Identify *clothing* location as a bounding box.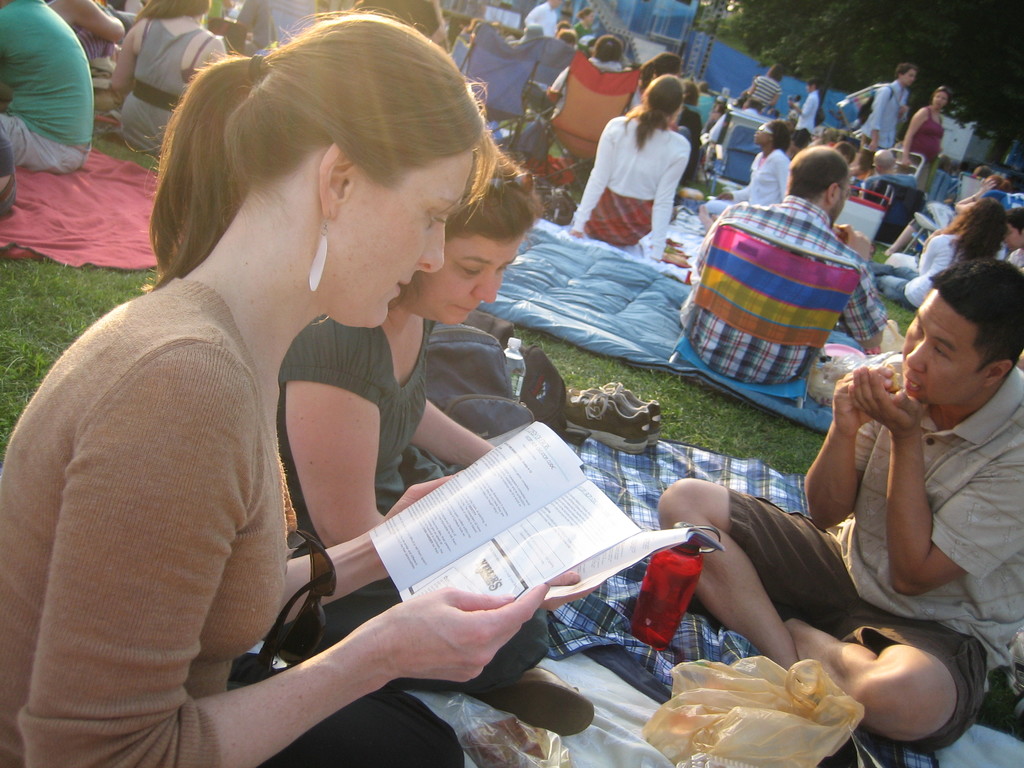
detection(867, 84, 900, 161).
